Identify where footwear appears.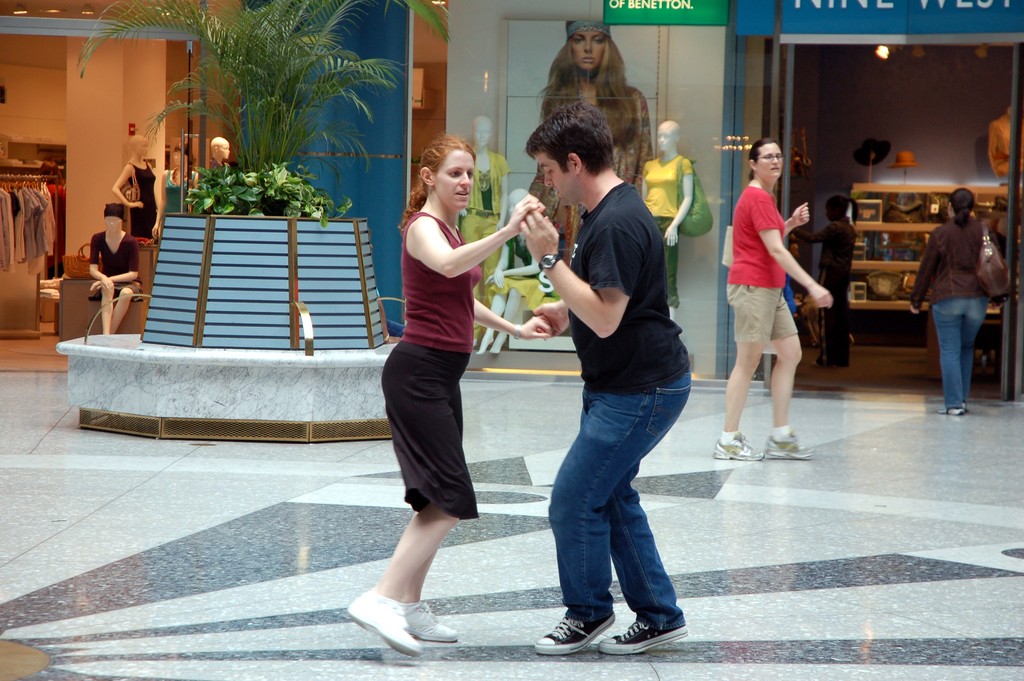
Appears at <box>393,598,459,643</box>.
